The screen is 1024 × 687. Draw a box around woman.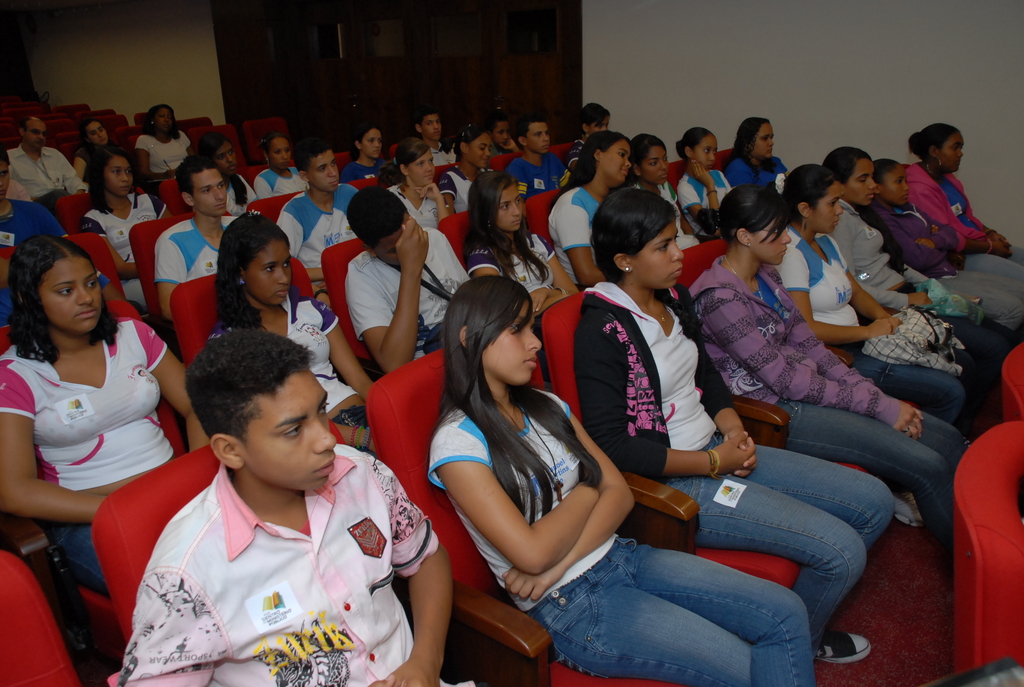
[0, 226, 217, 601].
